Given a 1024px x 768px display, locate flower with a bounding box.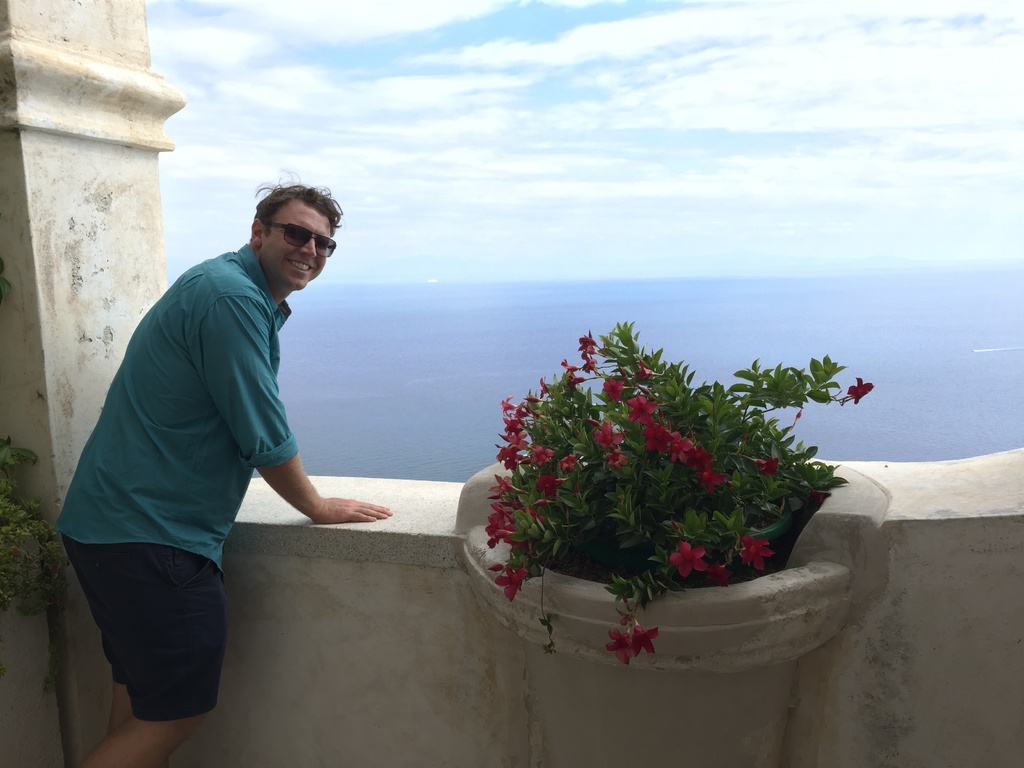
Located: box=[669, 540, 711, 580].
